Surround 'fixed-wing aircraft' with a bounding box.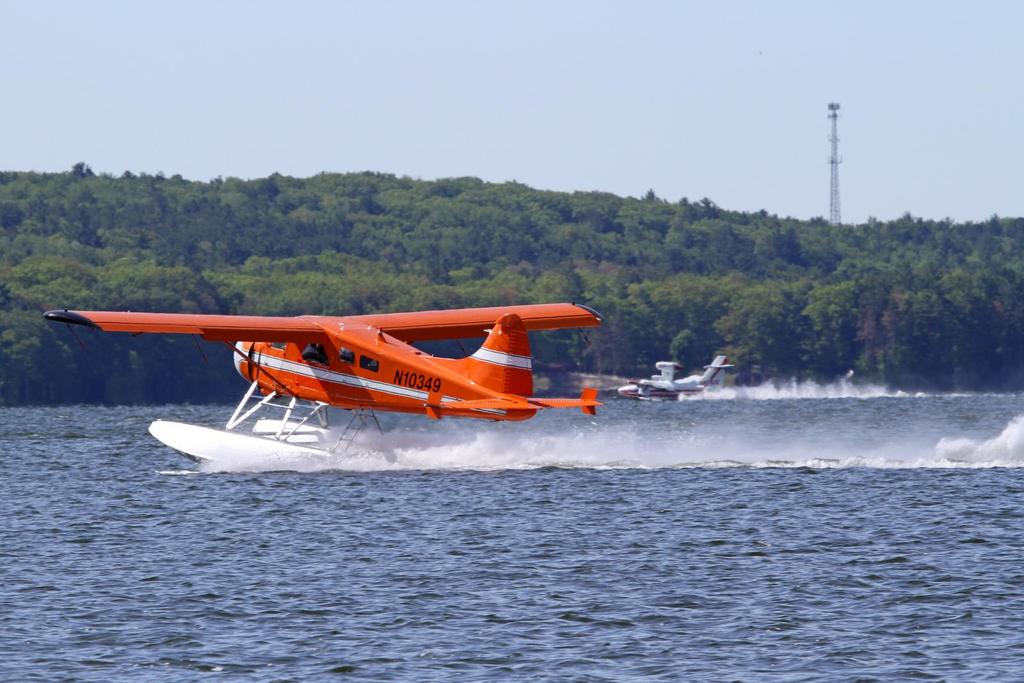
[x1=614, y1=357, x2=735, y2=403].
